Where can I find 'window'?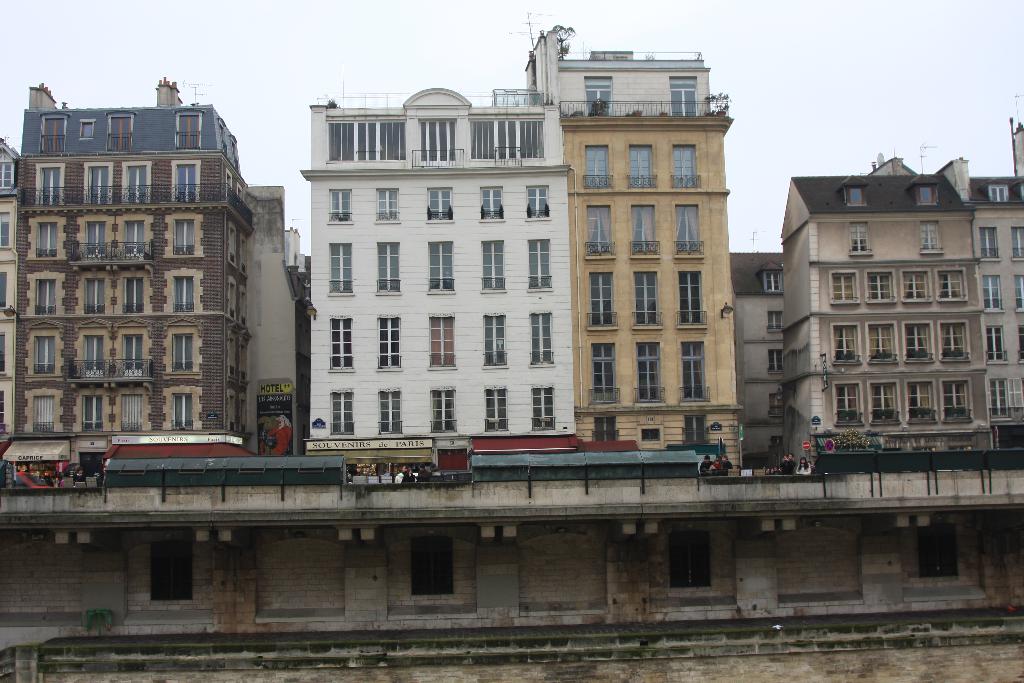
You can find it at bbox=[764, 347, 783, 369].
